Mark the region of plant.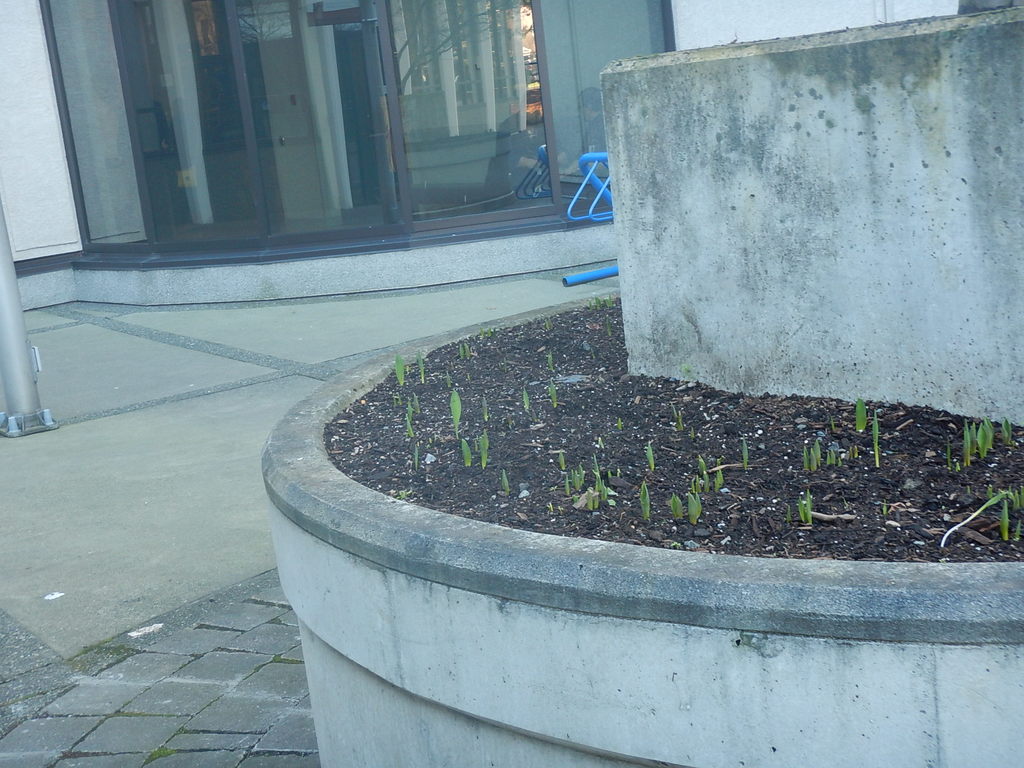
Region: box(602, 481, 611, 498).
